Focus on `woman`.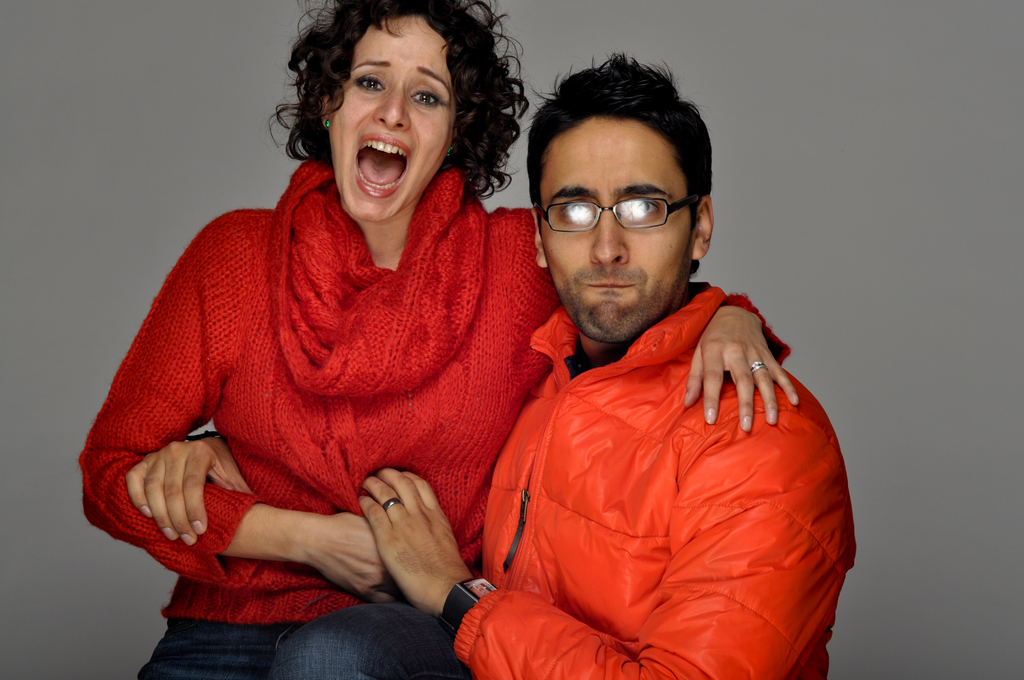
Focused at bbox(120, 60, 780, 658).
